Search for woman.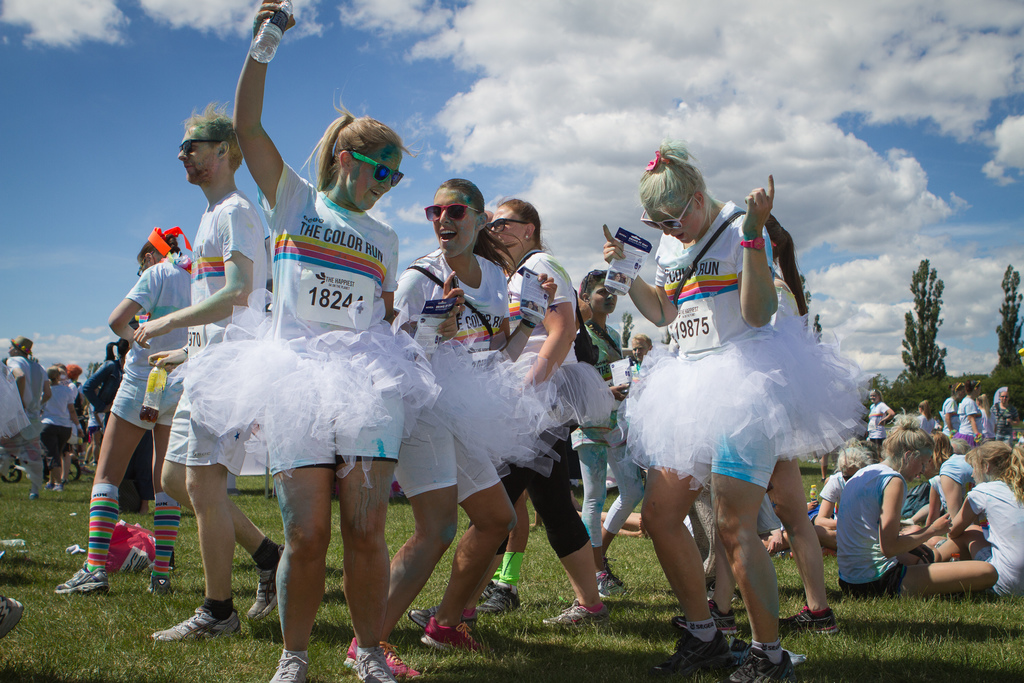
Found at box=[948, 436, 1023, 586].
